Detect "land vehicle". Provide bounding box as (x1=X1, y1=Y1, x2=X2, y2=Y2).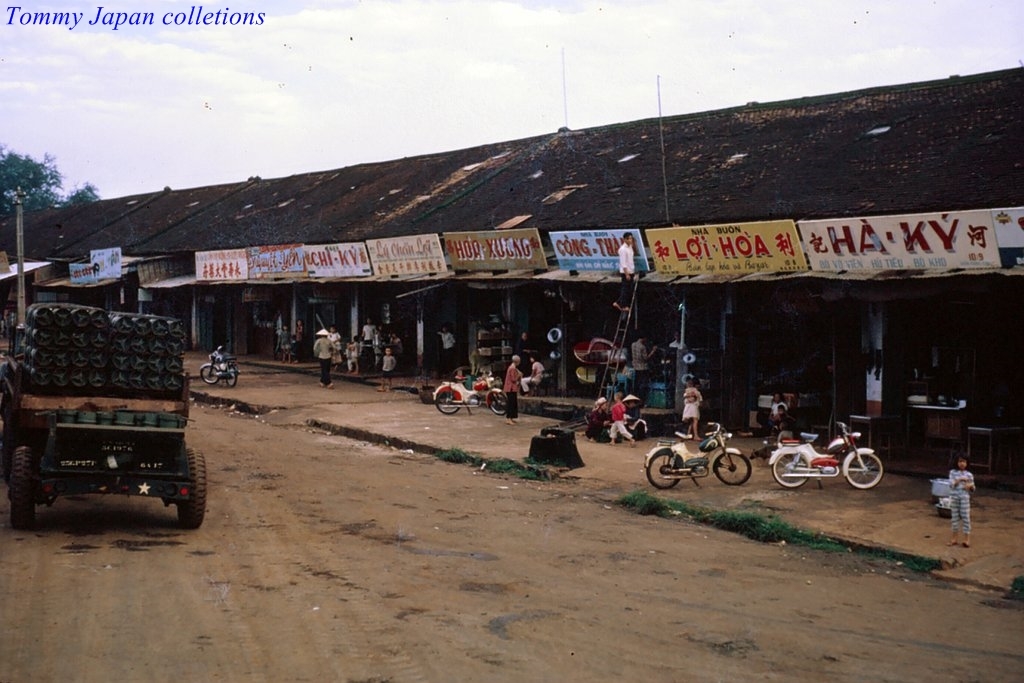
(x1=649, y1=424, x2=749, y2=488).
